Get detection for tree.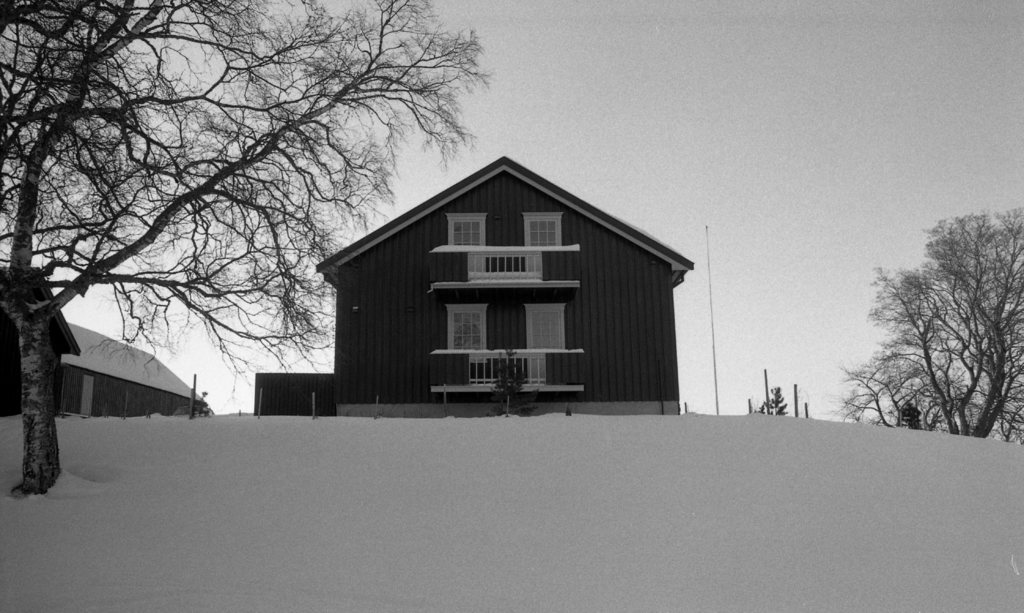
Detection: [left=0, top=0, right=497, bottom=504].
